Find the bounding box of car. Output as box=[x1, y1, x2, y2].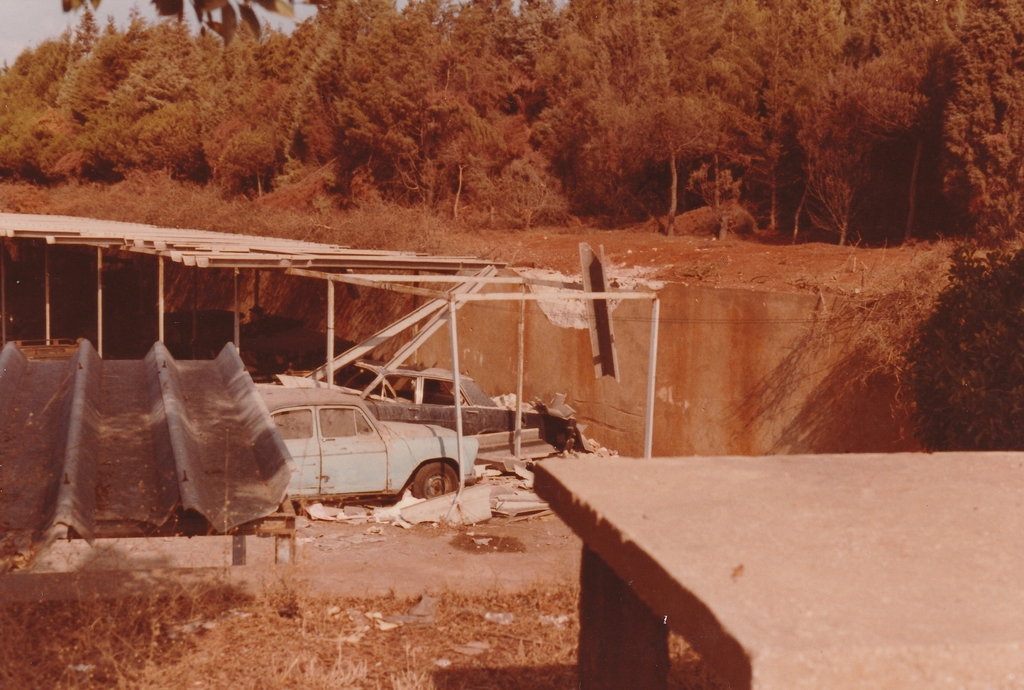
box=[275, 361, 500, 408].
